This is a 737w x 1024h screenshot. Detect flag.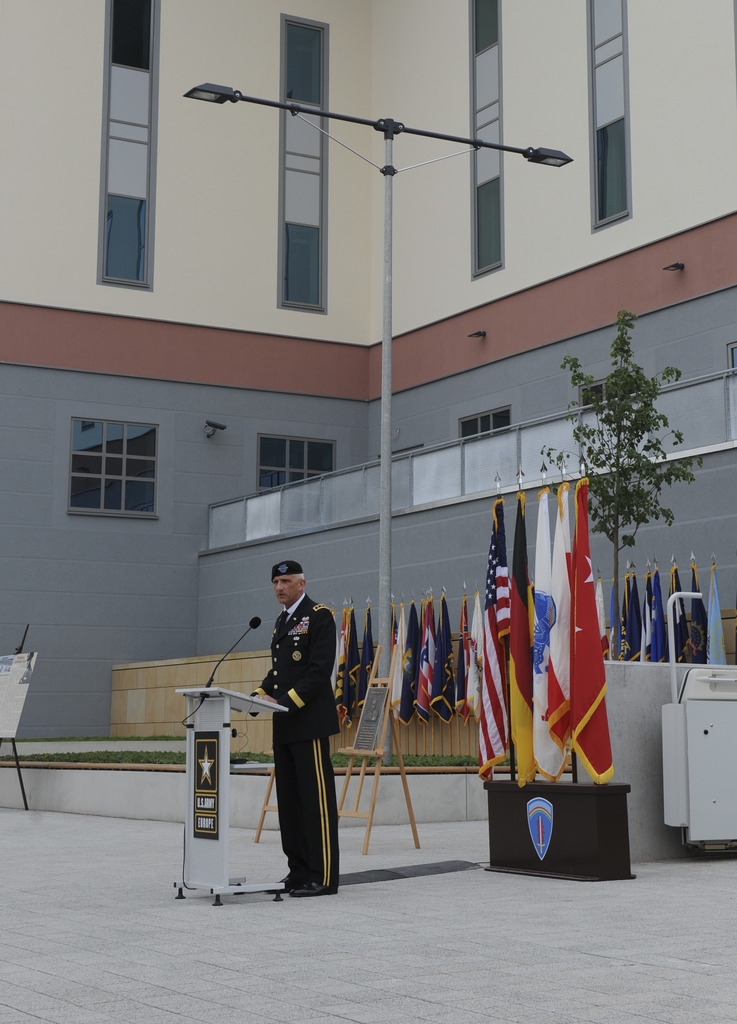
detection(556, 481, 613, 765).
